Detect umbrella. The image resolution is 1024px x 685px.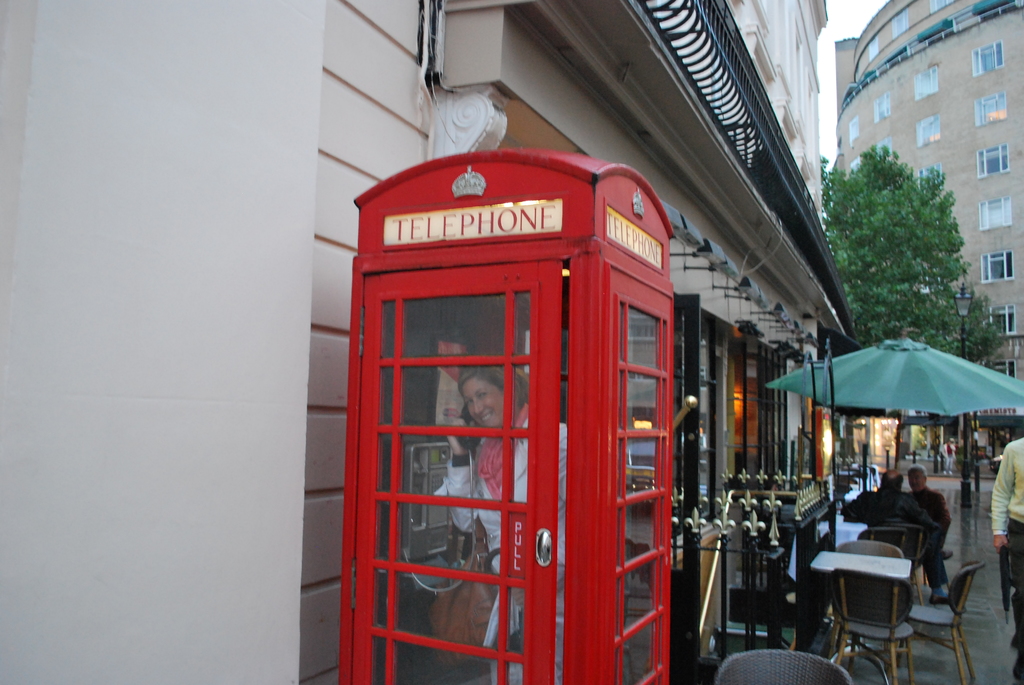
{"left": 768, "top": 335, "right": 1023, "bottom": 421}.
